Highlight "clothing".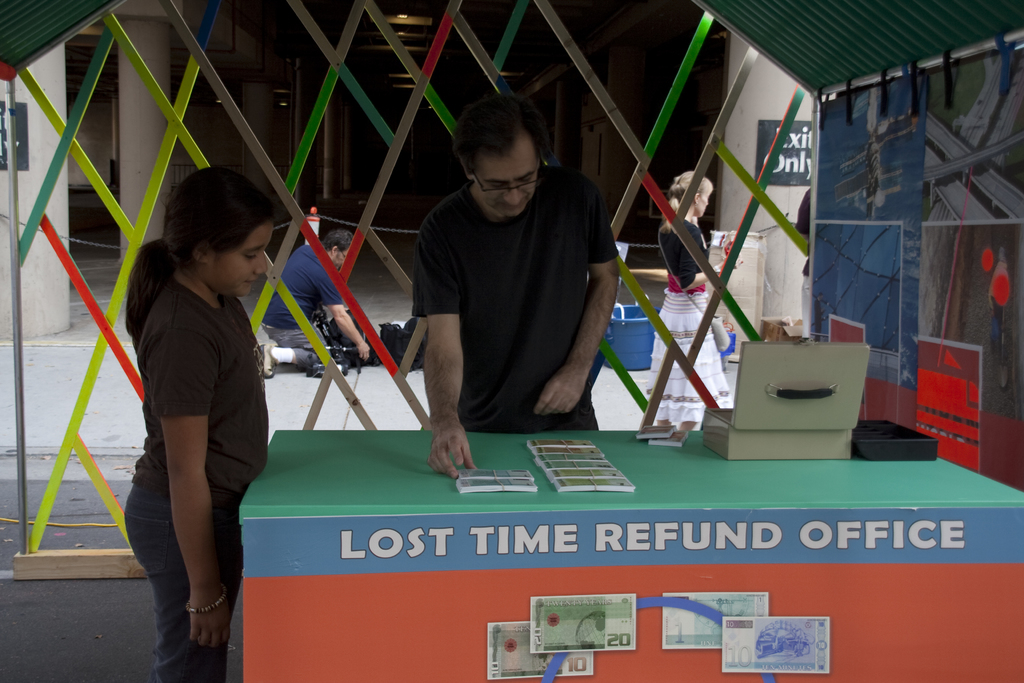
Highlighted region: 122,276,271,682.
